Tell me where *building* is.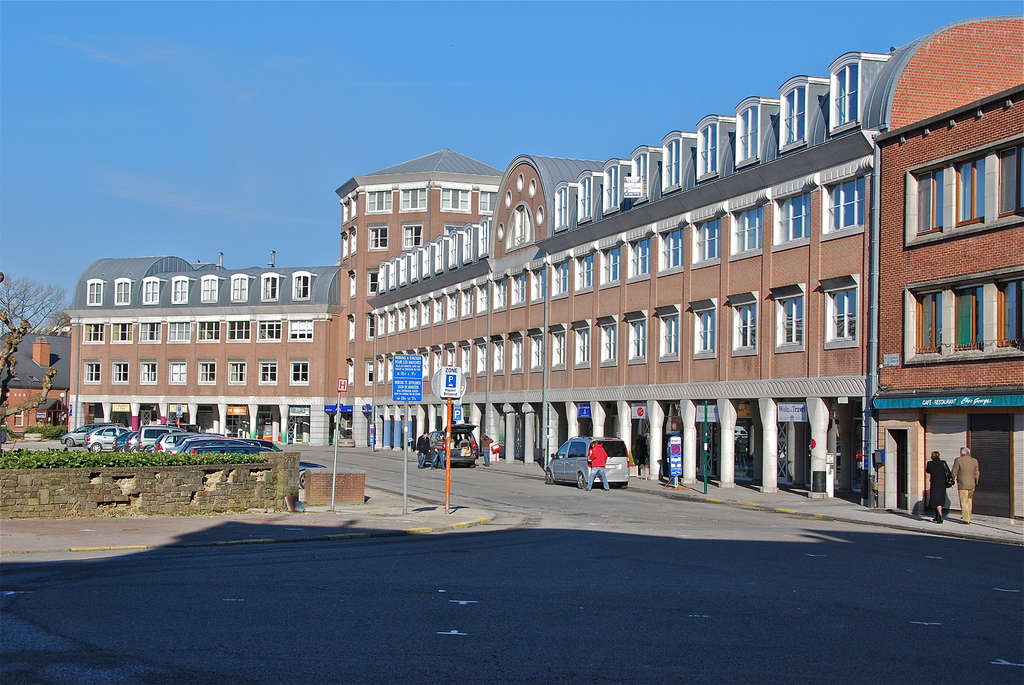
*building* is at {"x1": 863, "y1": 20, "x2": 1023, "y2": 522}.
